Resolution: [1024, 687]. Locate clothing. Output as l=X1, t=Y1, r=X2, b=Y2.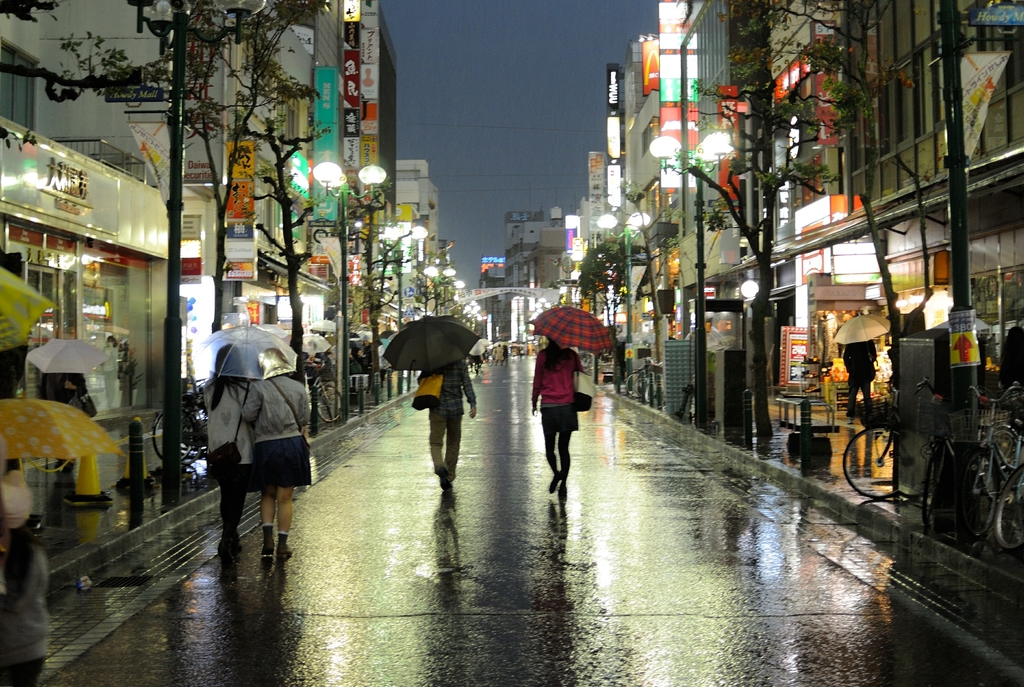
l=530, t=324, r=595, b=471.
